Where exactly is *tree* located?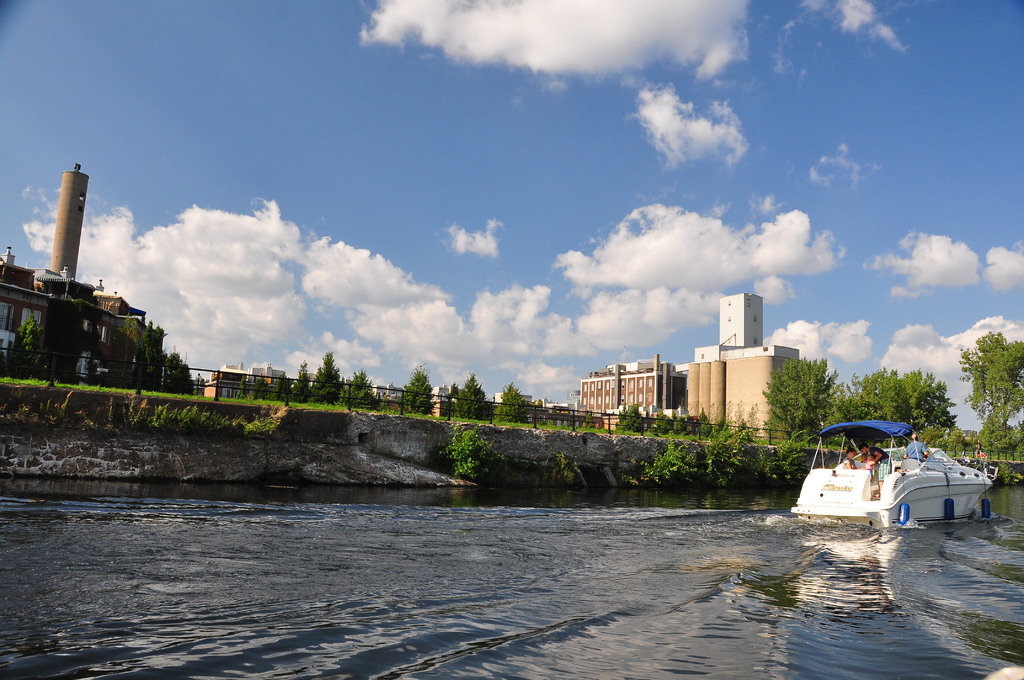
Its bounding box is x1=22, y1=315, x2=48, y2=366.
